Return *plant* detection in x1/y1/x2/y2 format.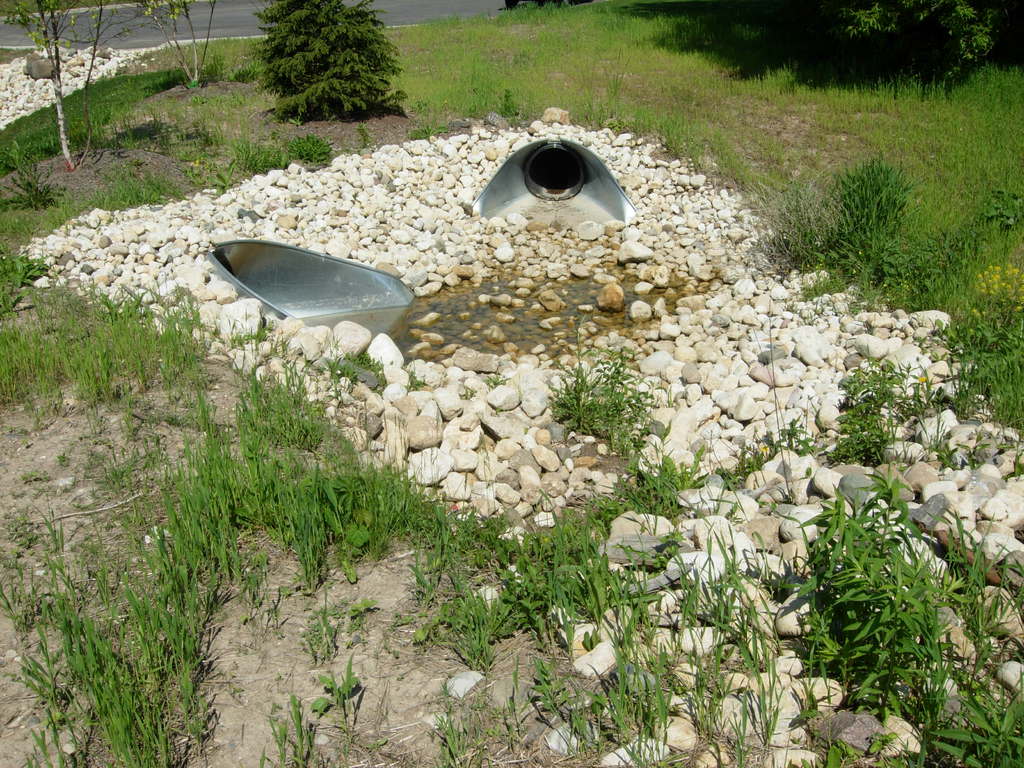
0/279/30/320.
